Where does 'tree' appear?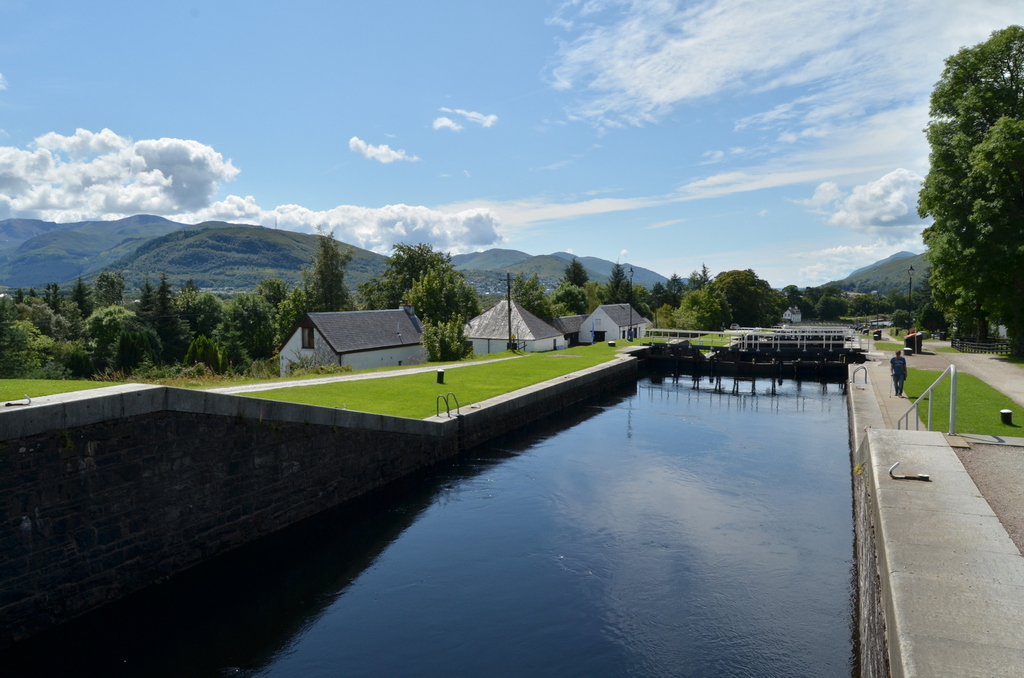
Appears at x1=609, y1=282, x2=632, y2=299.
